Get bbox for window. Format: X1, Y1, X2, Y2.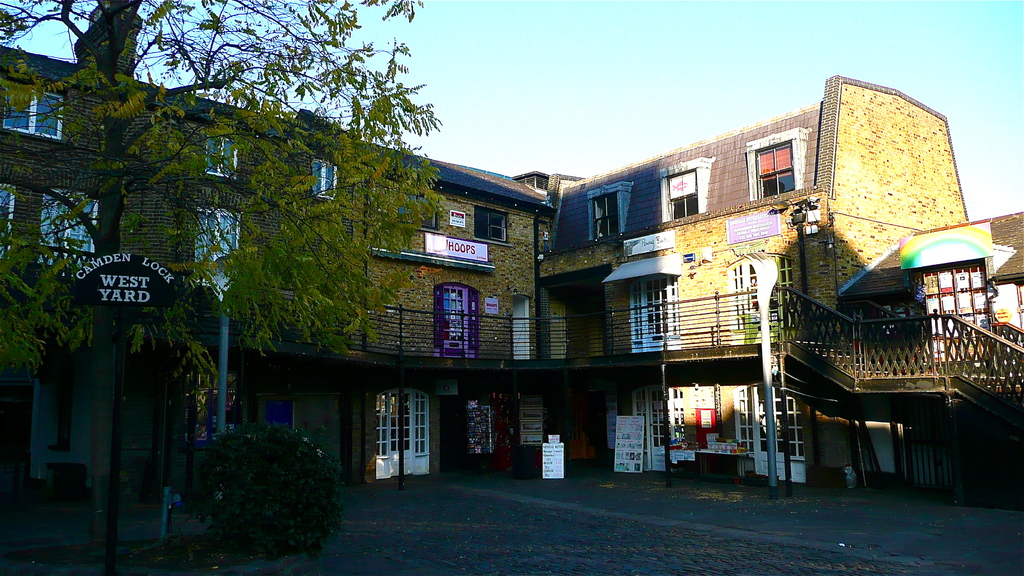
590, 184, 621, 243.
